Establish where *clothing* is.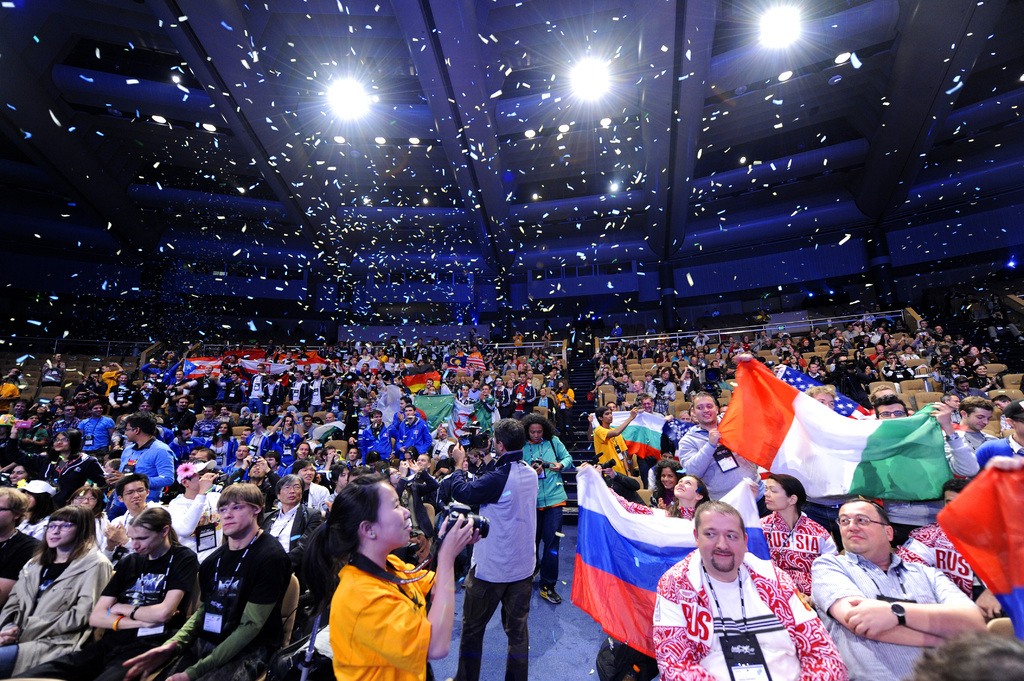
Established at (x1=467, y1=330, x2=475, y2=349).
